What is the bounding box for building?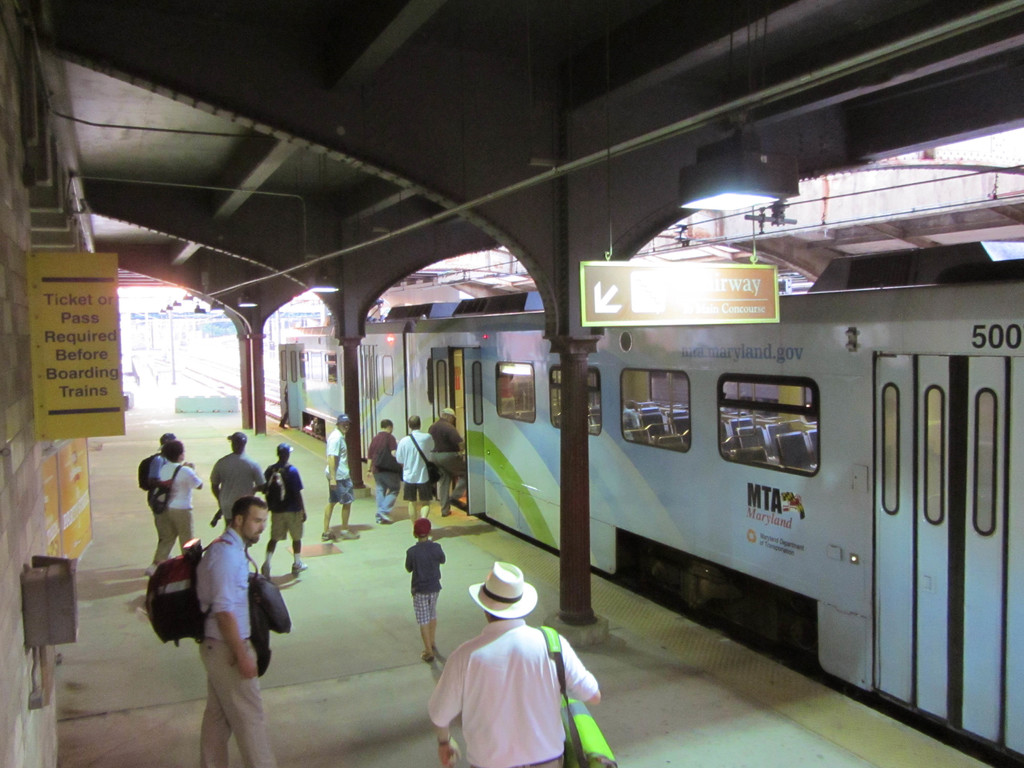
(x1=0, y1=0, x2=1023, y2=767).
